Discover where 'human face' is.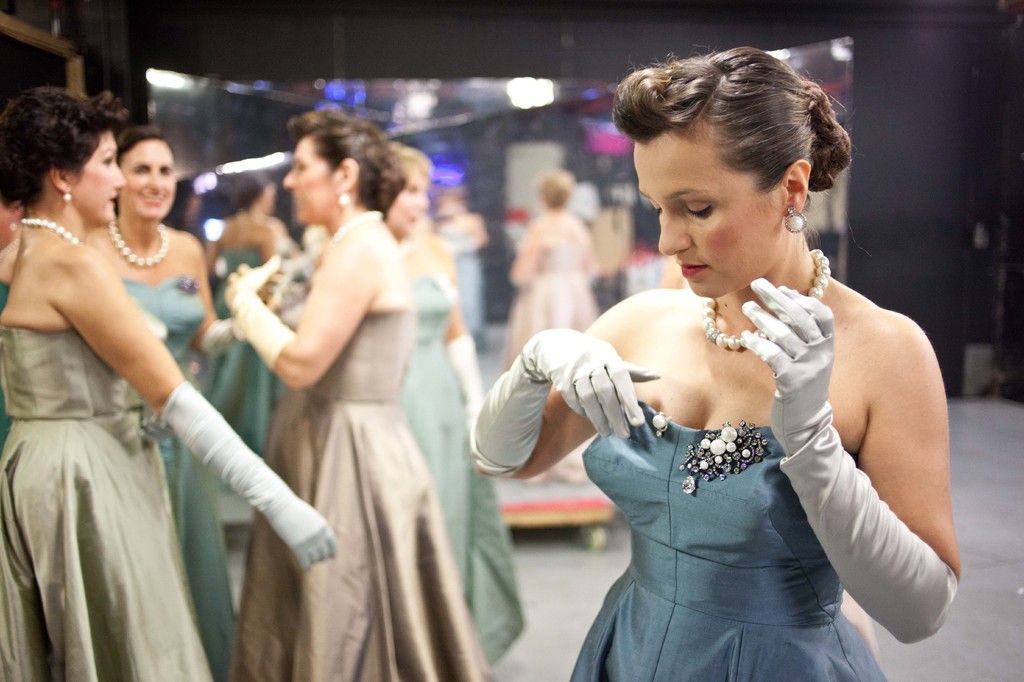
Discovered at detection(284, 141, 332, 228).
